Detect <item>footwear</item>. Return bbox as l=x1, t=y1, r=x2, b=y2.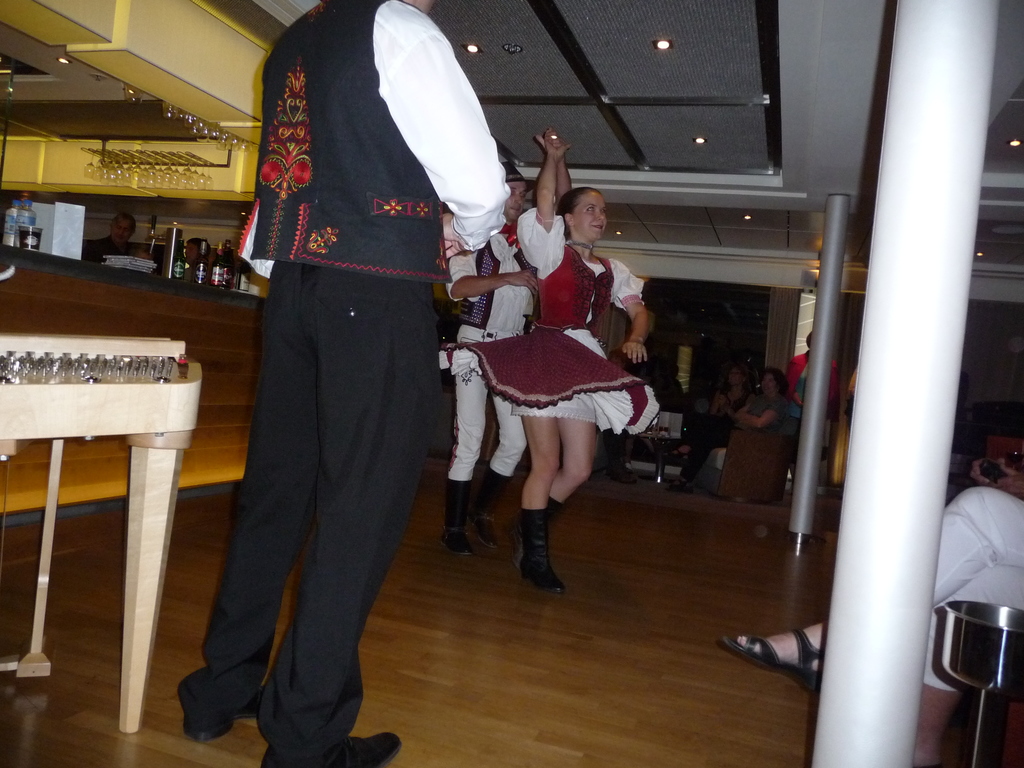
l=611, t=463, r=640, b=483.
